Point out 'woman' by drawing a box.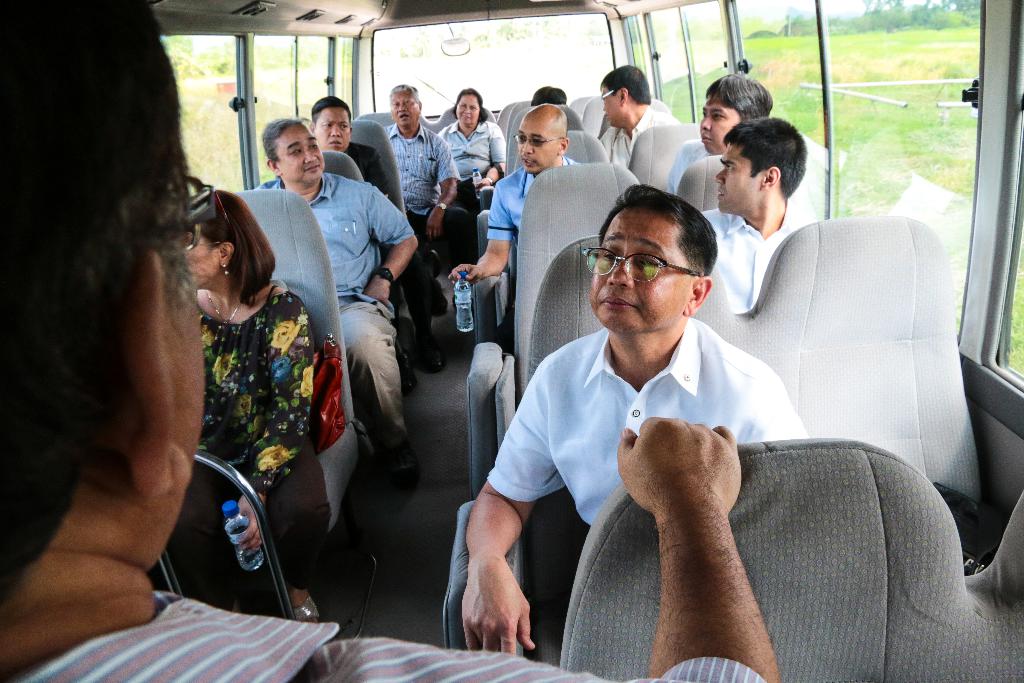
select_region(139, 175, 344, 610).
